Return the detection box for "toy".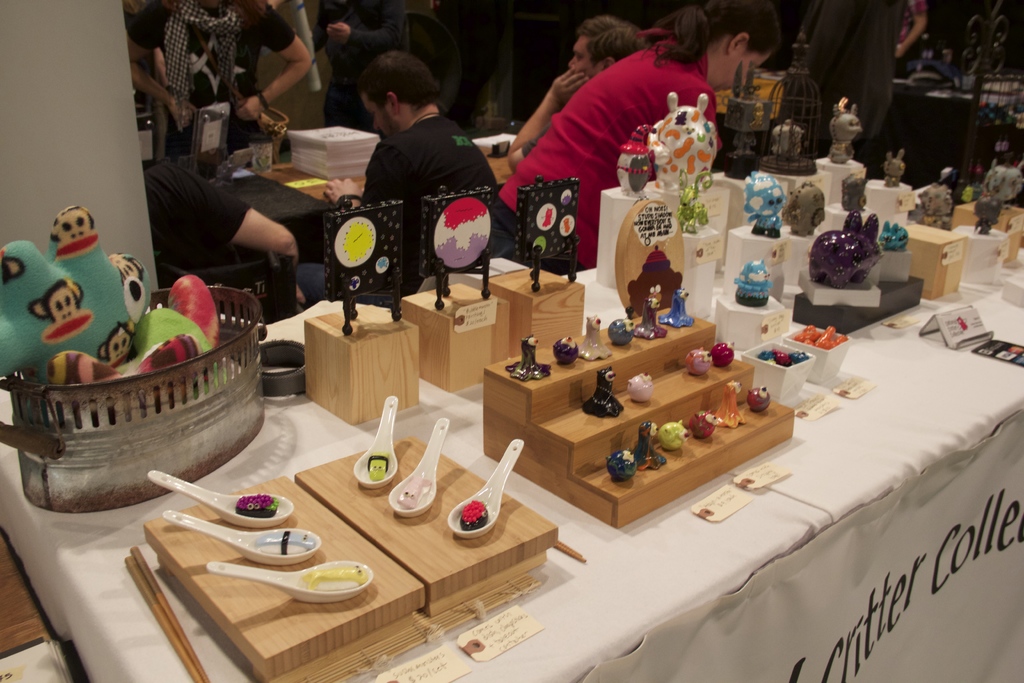
{"left": 602, "top": 313, "right": 634, "bottom": 349}.
